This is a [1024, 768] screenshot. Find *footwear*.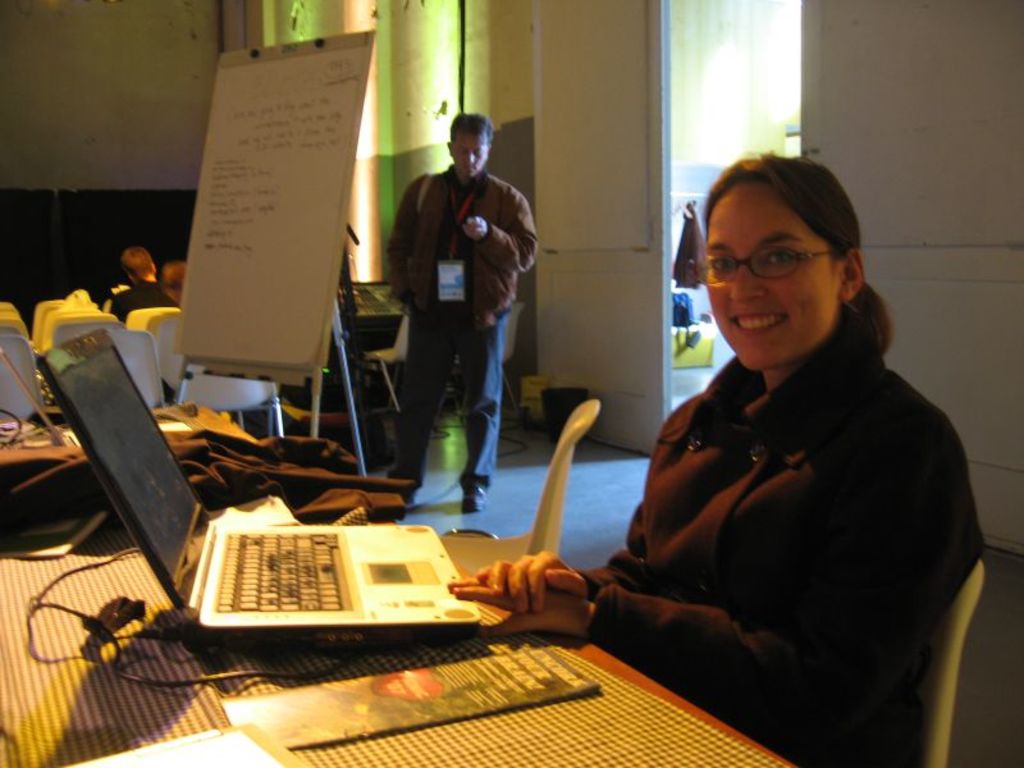
Bounding box: bbox=(460, 475, 490, 508).
